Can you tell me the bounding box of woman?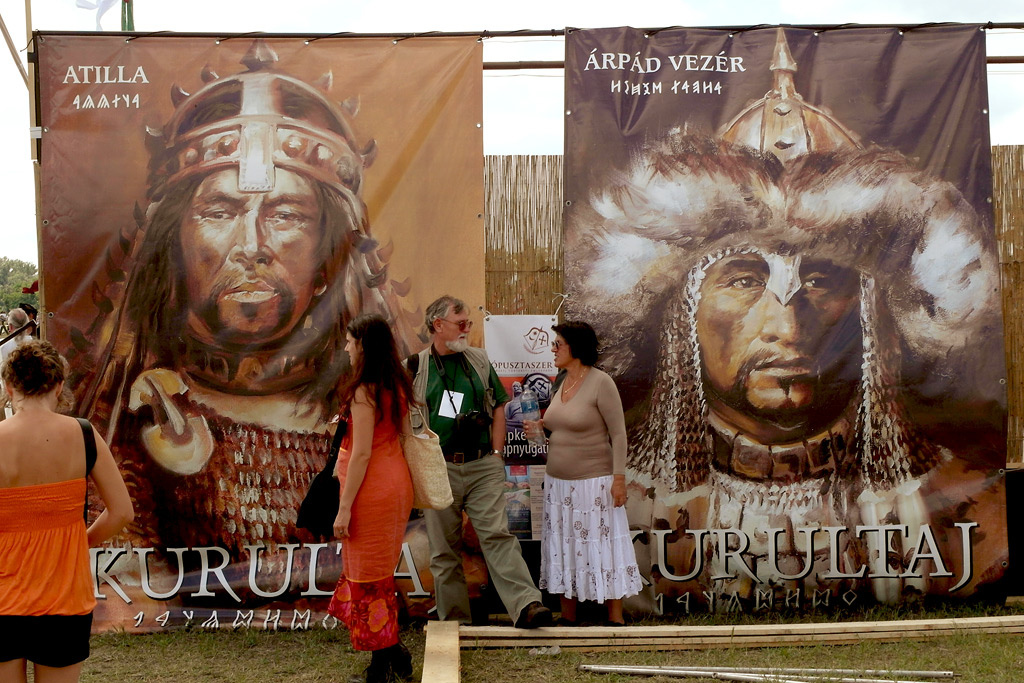
detection(325, 320, 424, 682).
